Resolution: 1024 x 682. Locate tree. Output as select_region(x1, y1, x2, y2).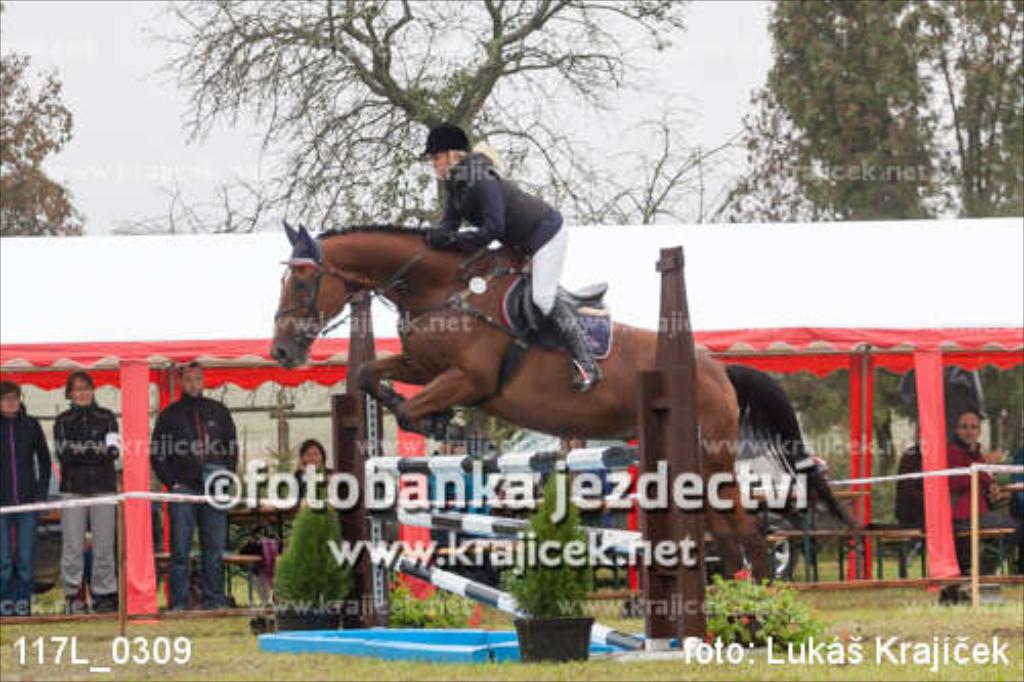
select_region(252, 467, 358, 616).
